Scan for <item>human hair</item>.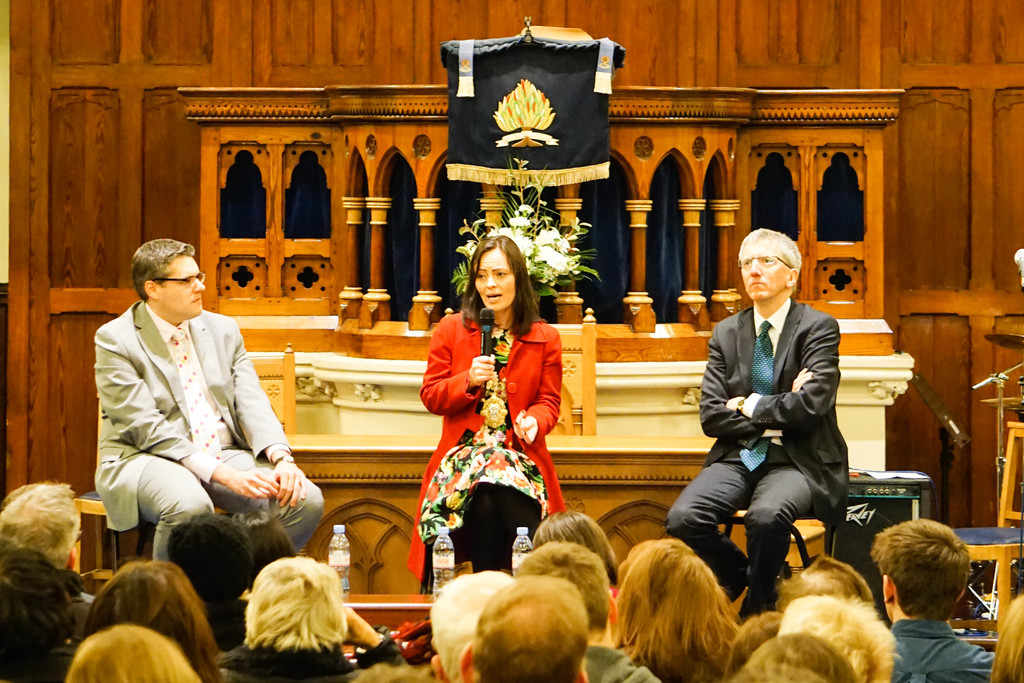
Scan result: <region>874, 517, 971, 625</region>.
